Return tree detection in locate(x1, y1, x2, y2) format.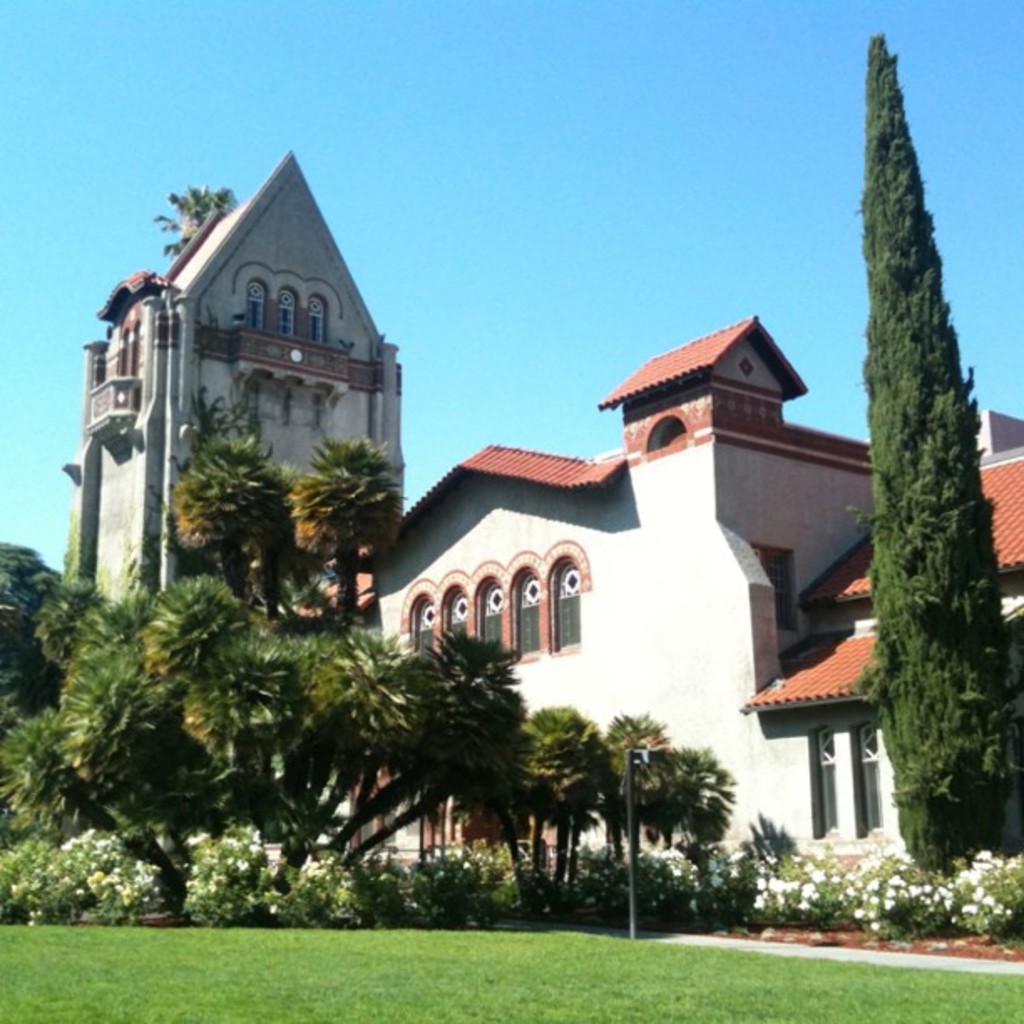
locate(579, 706, 658, 850).
